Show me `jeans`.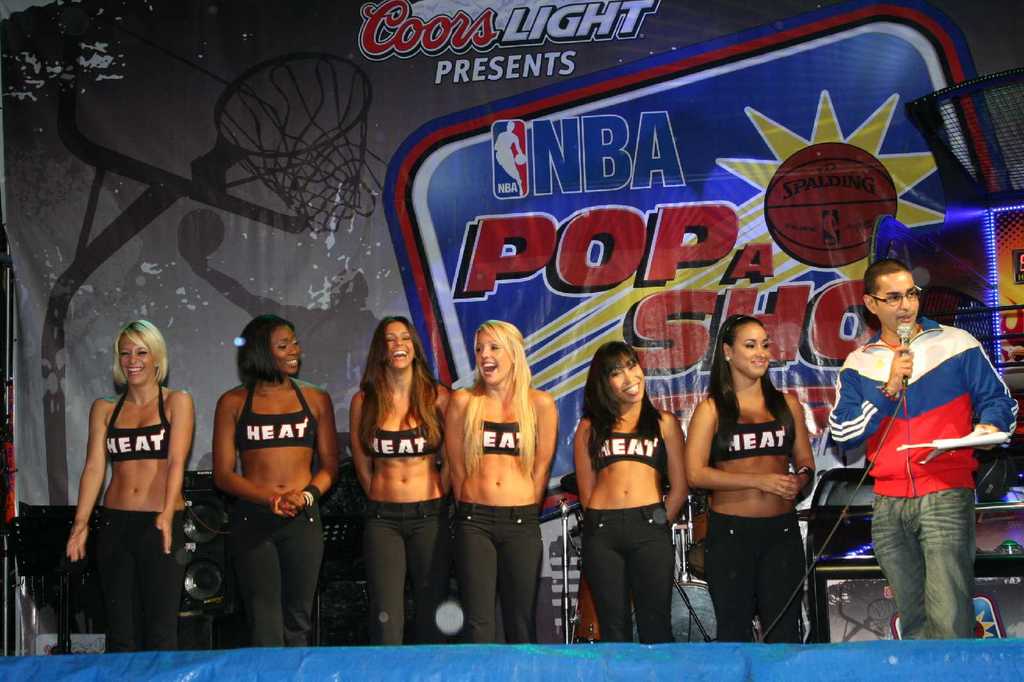
`jeans` is here: bbox=(704, 510, 813, 638).
